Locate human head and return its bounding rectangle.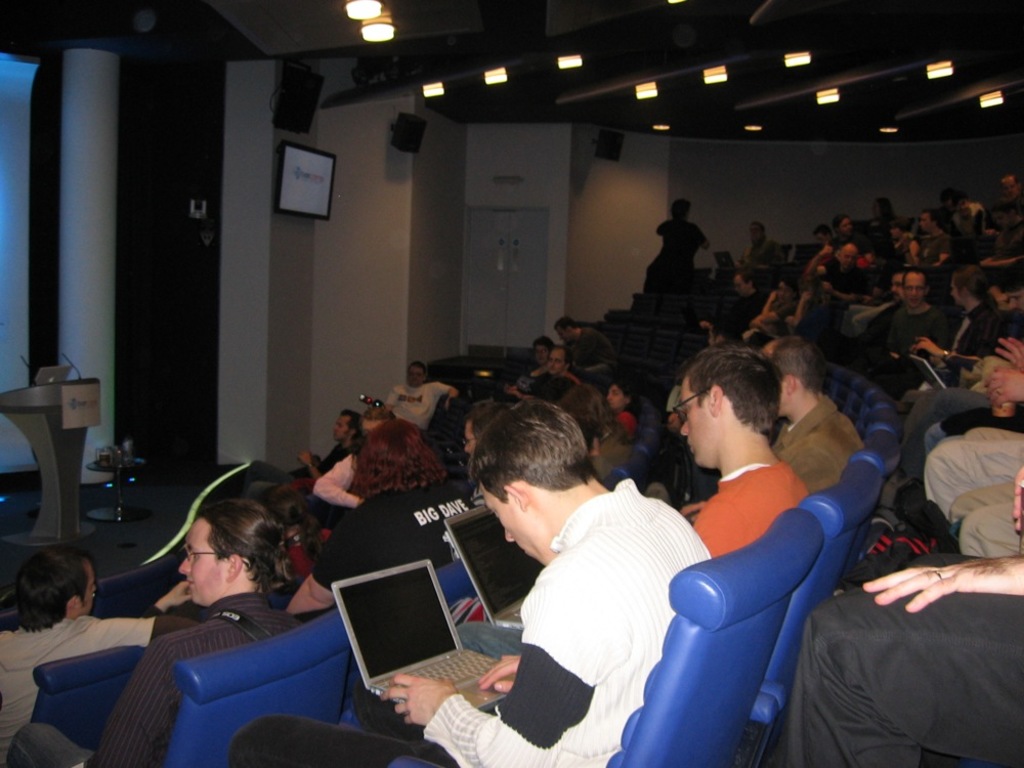
select_region(603, 381, 637, 410).
